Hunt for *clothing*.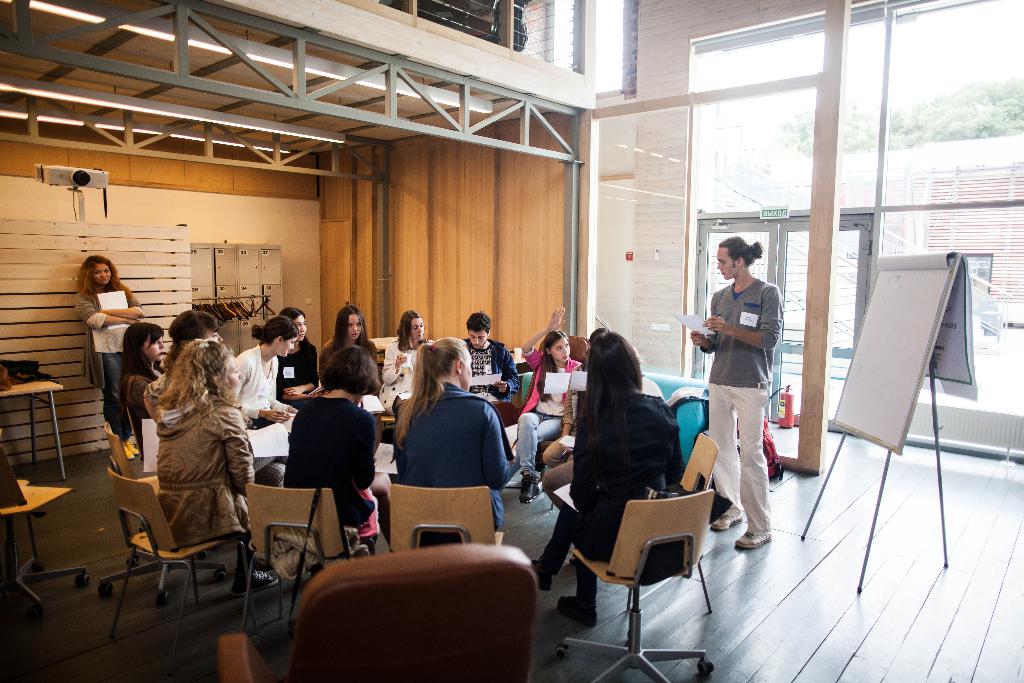
Hunted down at {"x1": 703, "y1": 249, "x2": 801, "y2": 530}.
